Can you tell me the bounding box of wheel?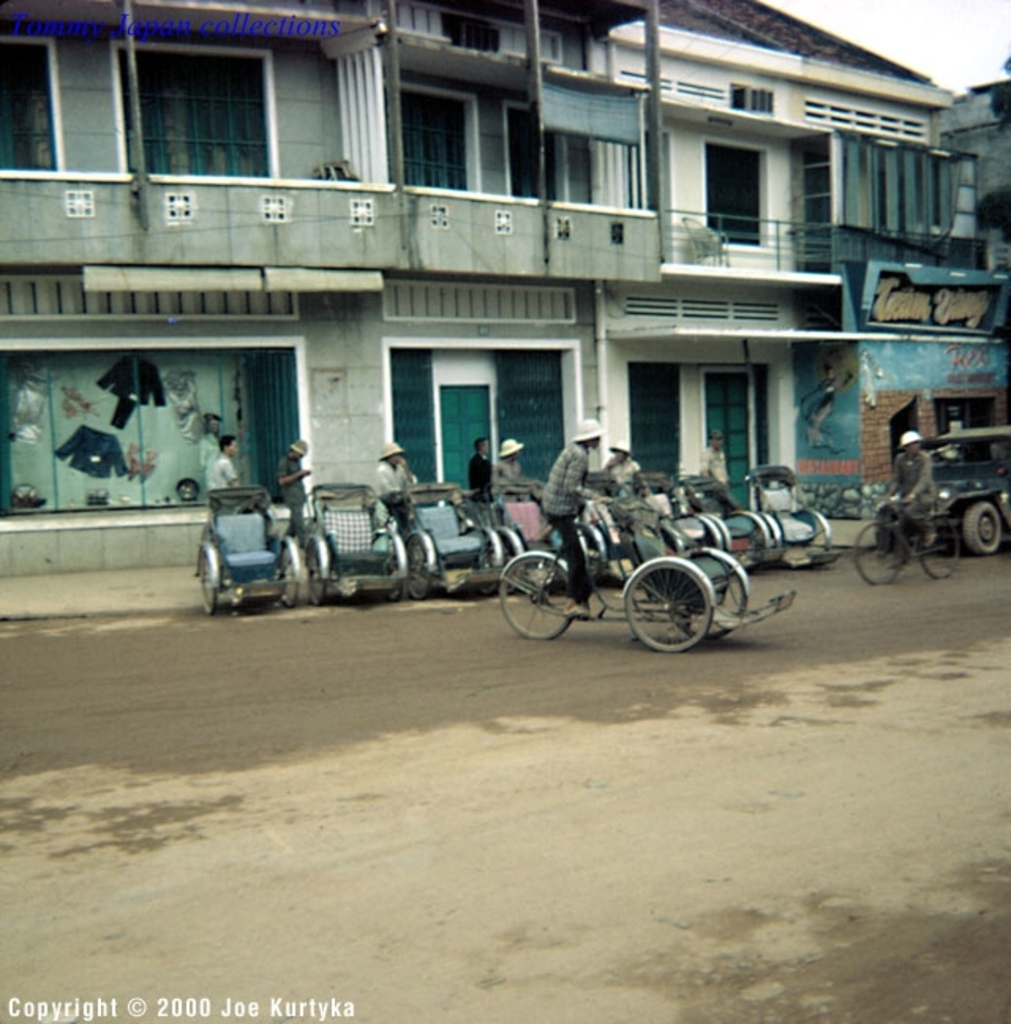
rect(493, 547, 573, 642).
